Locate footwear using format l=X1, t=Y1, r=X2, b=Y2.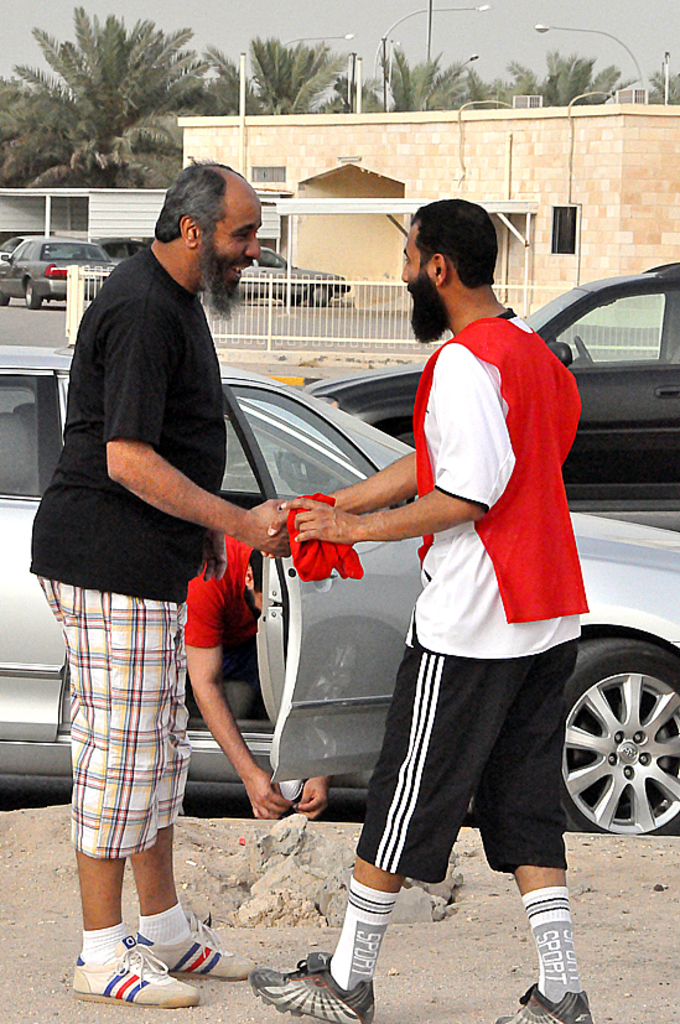
l=487, t=986, r=599, b=1023.
